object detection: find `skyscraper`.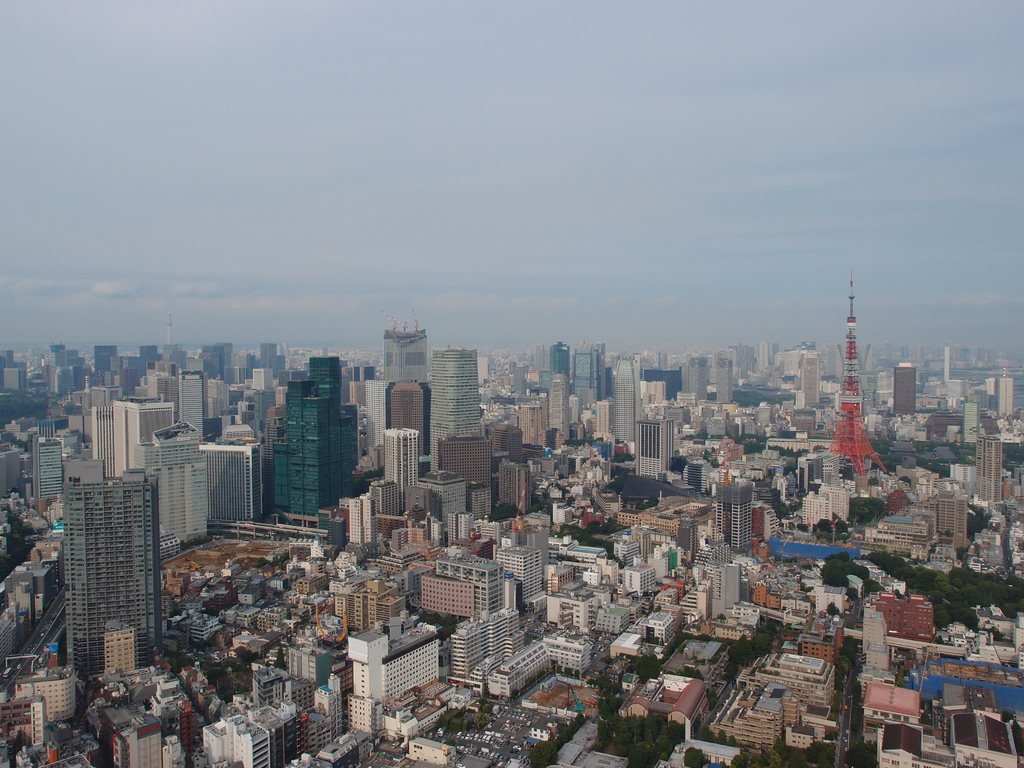
region(974, 438, 1004, 502).
